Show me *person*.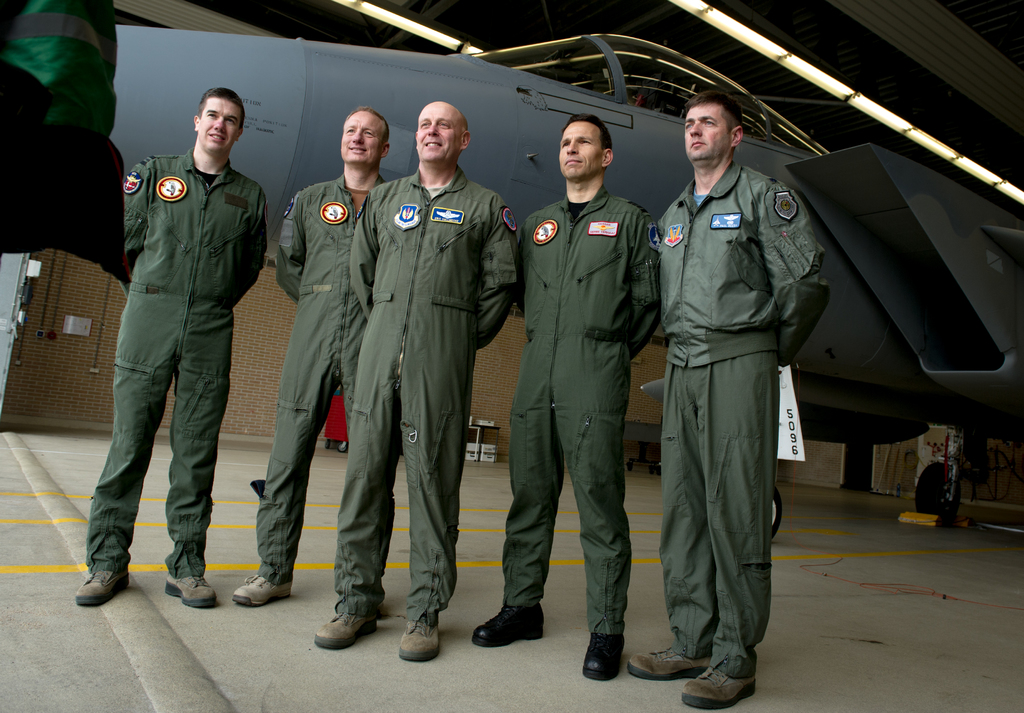
*person* is here: locate(630, 90, 832, 712).
